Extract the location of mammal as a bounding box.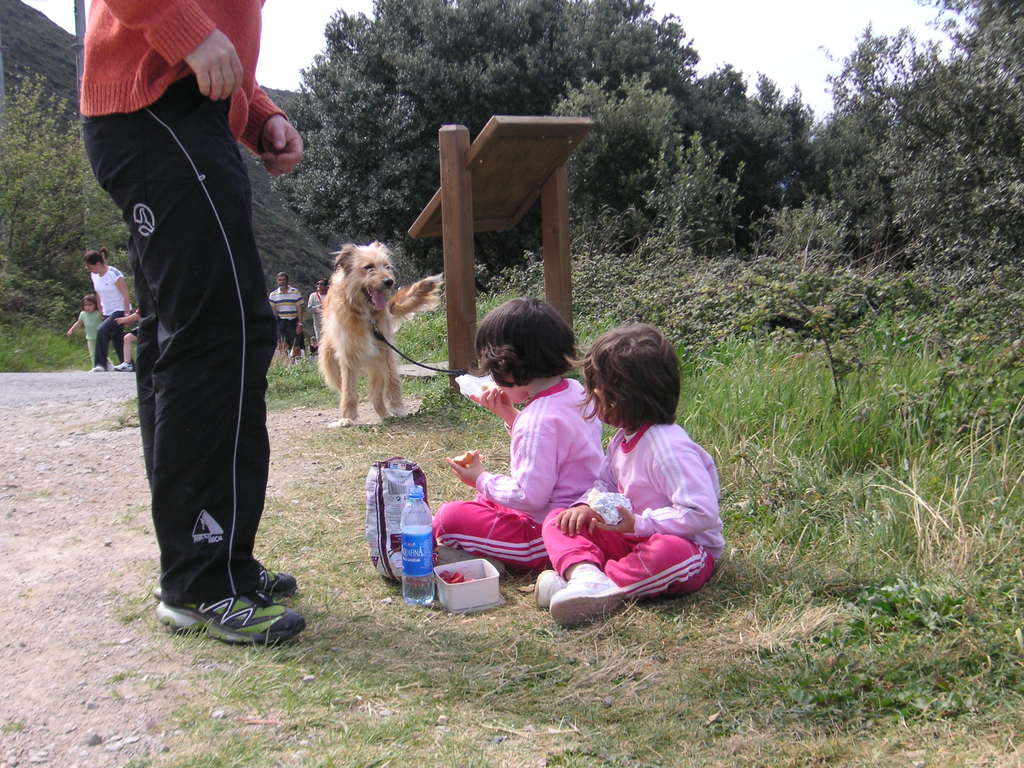
x1=305, y1=278, x2=330, y2=346.
